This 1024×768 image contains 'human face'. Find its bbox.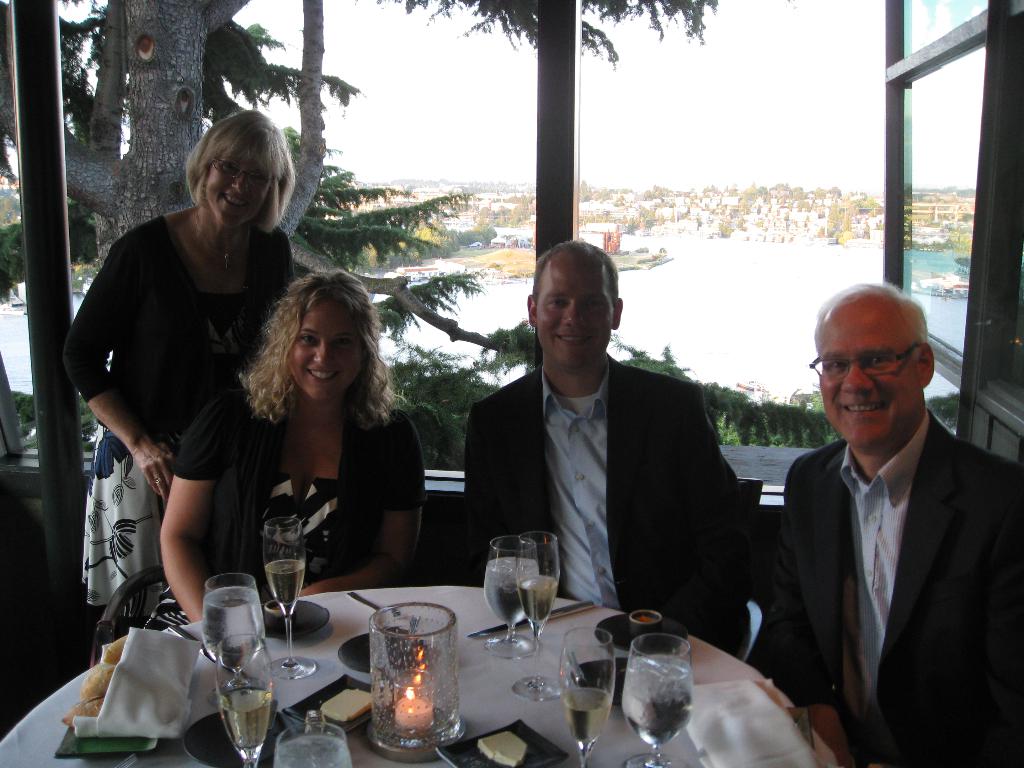
<bbox>536, 254, 612, 367</bbox>.
